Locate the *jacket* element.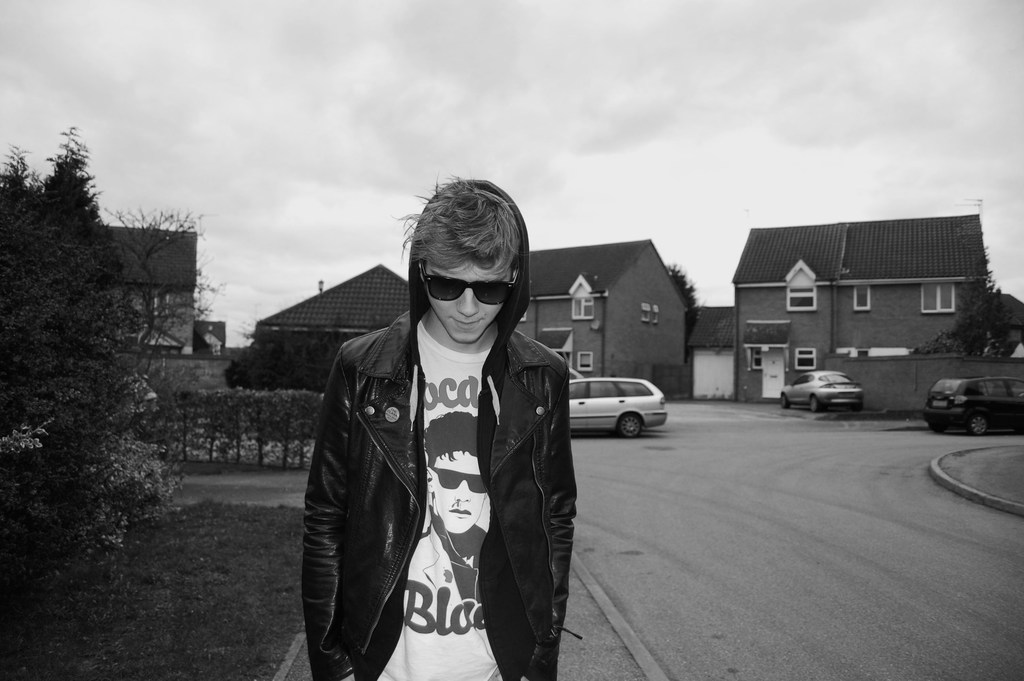
Element bbox: bbox(289, 270, 572, 680).
